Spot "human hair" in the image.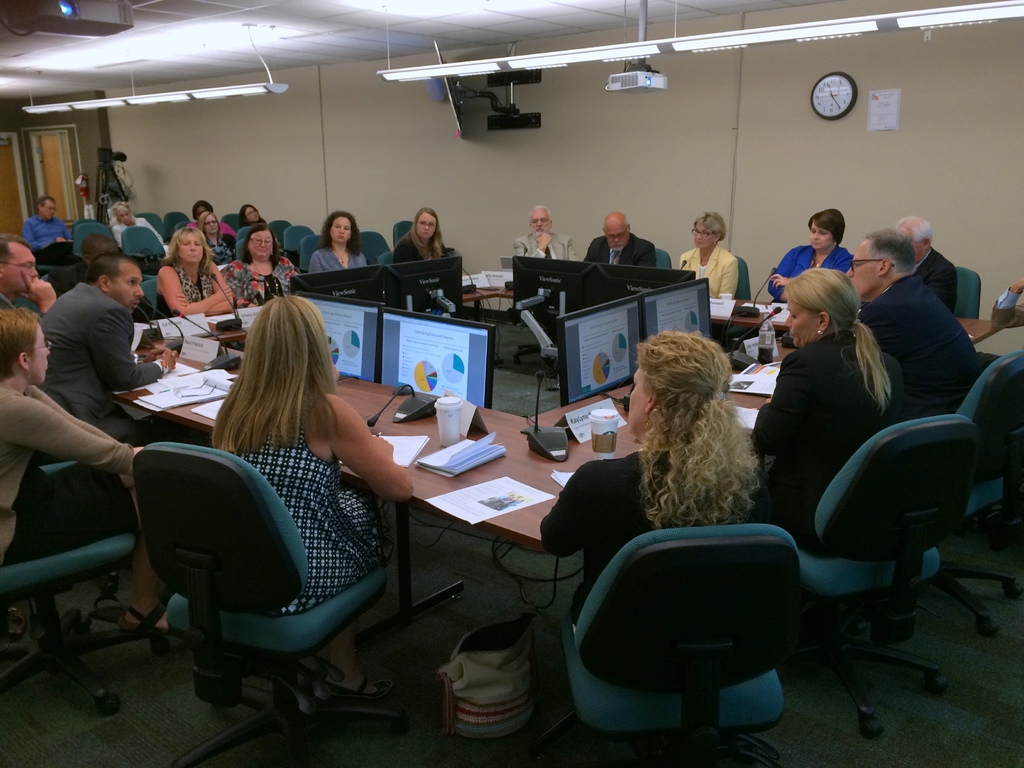
"human hair" found at locate(530, 204, 551, 221).
